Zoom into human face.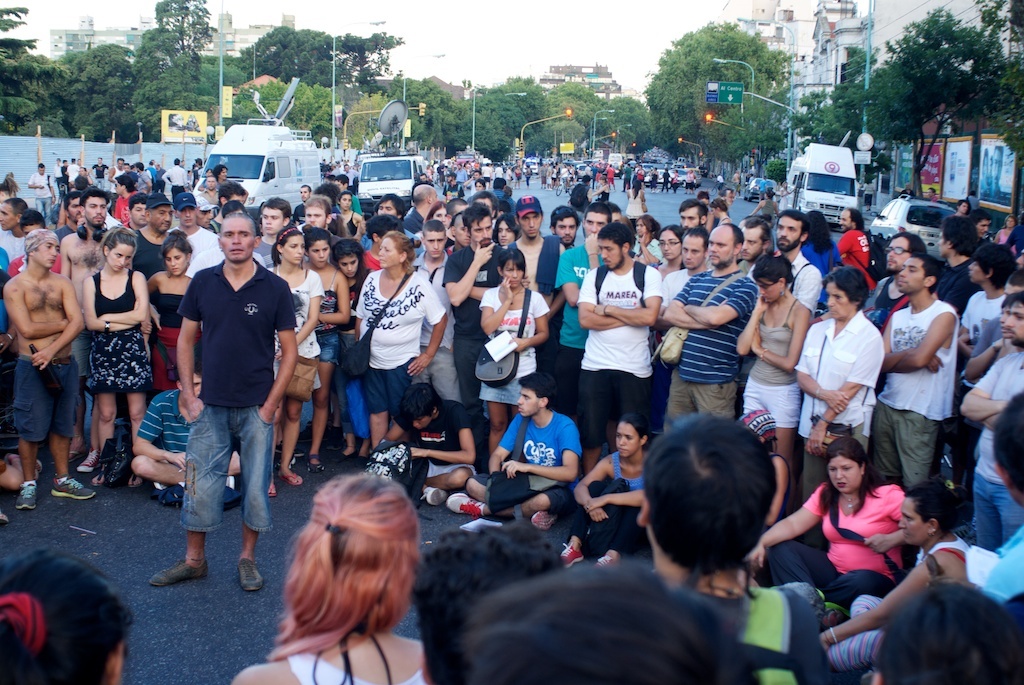
Zoom target: <bbox>22, 222, 44, 234</bbox>.
